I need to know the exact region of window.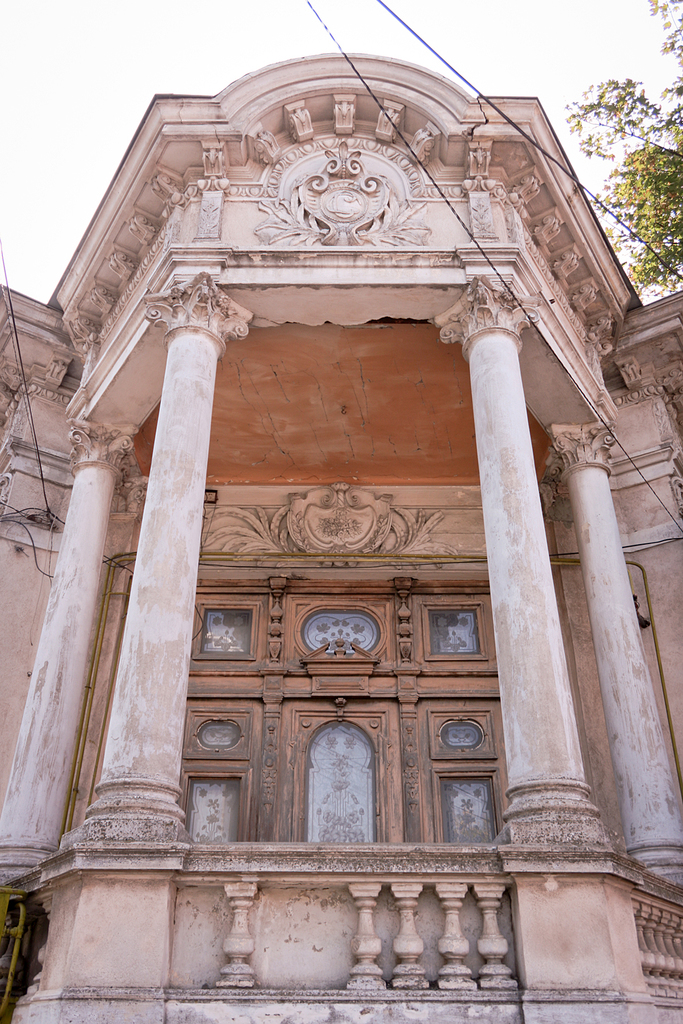
Region: [left=446, top=764, right=499, bottom=848].
